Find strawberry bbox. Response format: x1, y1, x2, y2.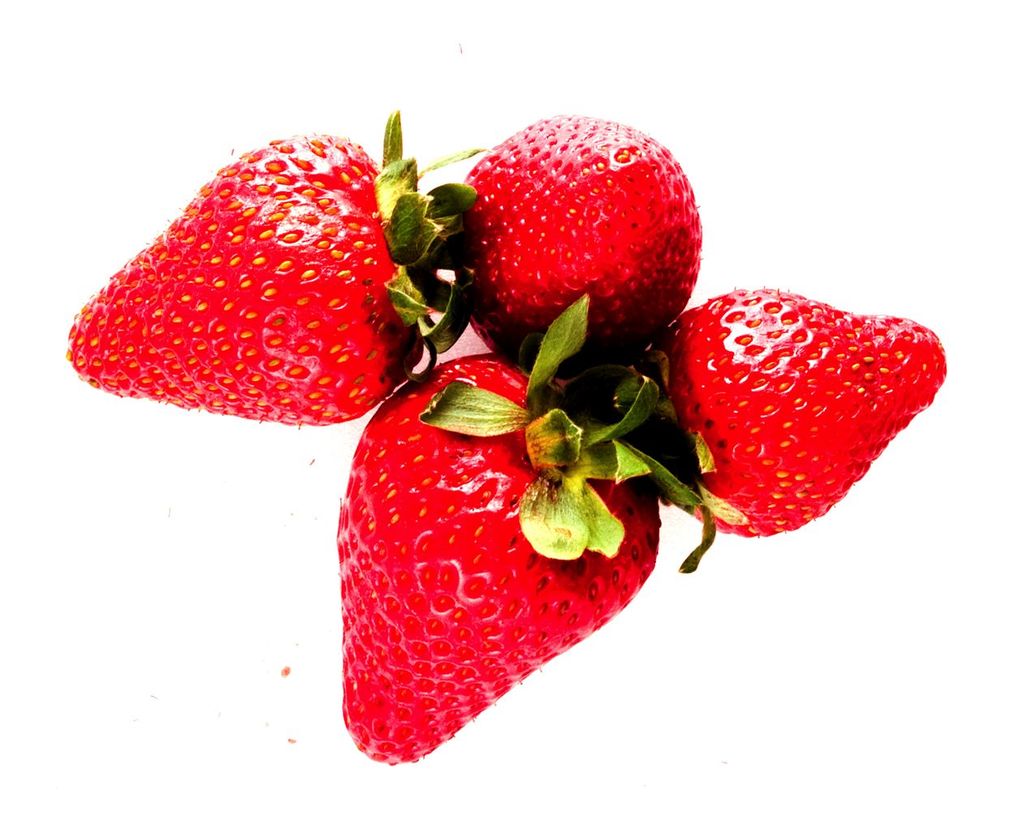
633, 291, 944, 543.
